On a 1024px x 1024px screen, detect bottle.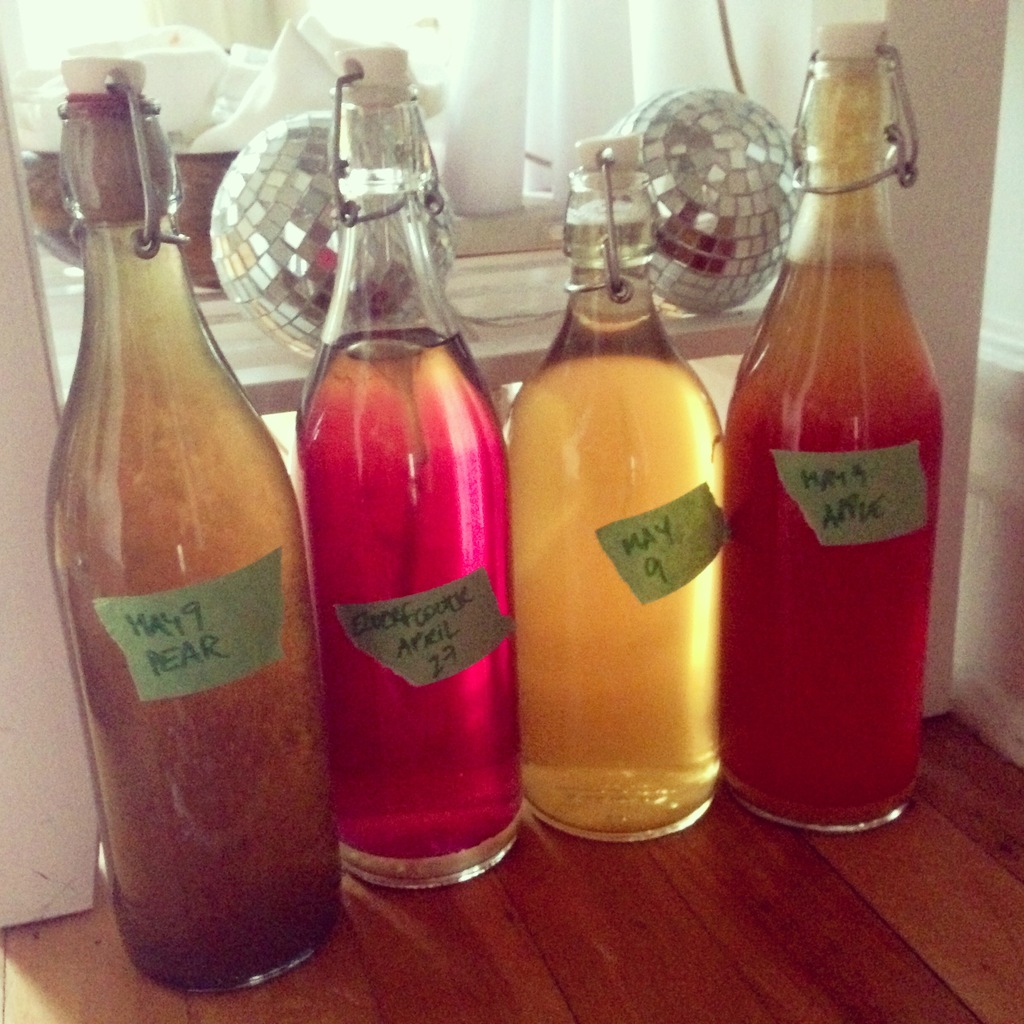
(x1=505, y1=132, x2=722, y2=849).
